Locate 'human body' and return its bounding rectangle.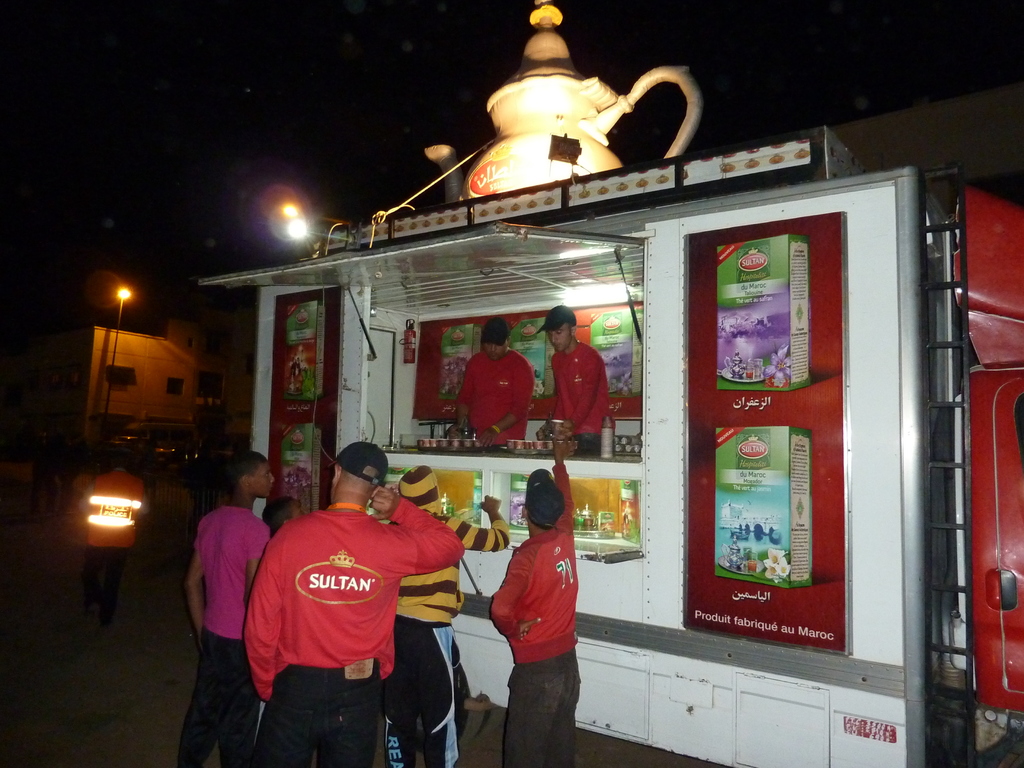
541:303:614:463.
